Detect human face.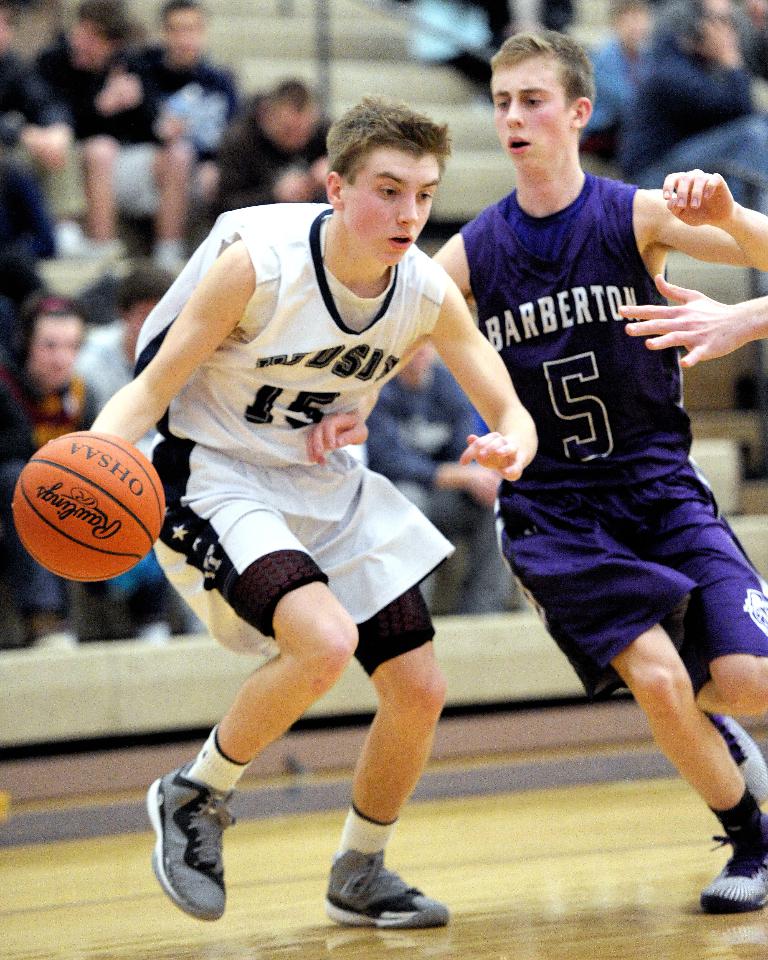
Detected at {"x1": 343, "y1": 136, "x2": 444, "y2": 268}.
